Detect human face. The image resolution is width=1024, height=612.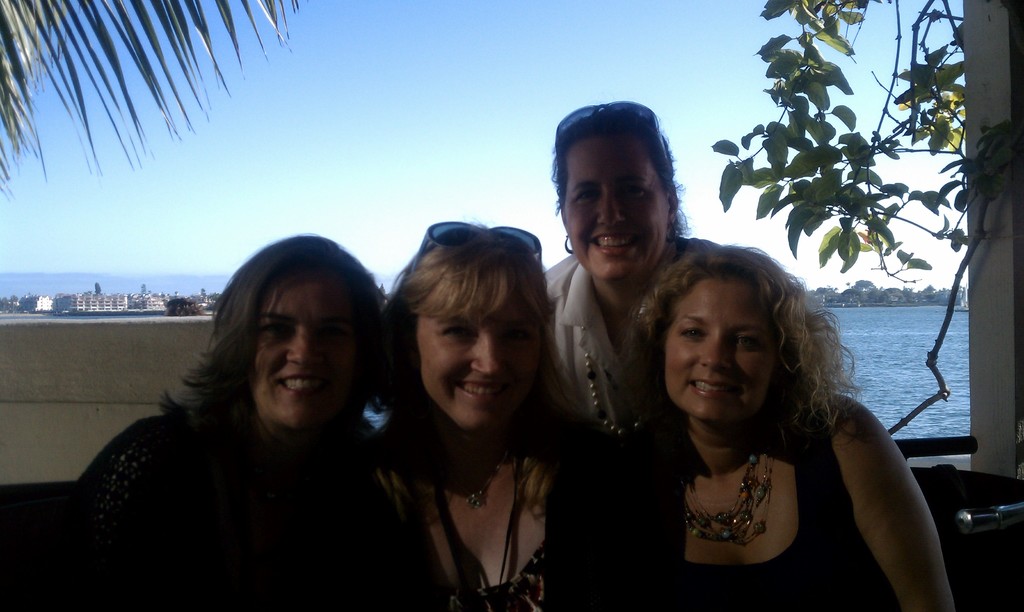
box(666, 273, 782, 421).
